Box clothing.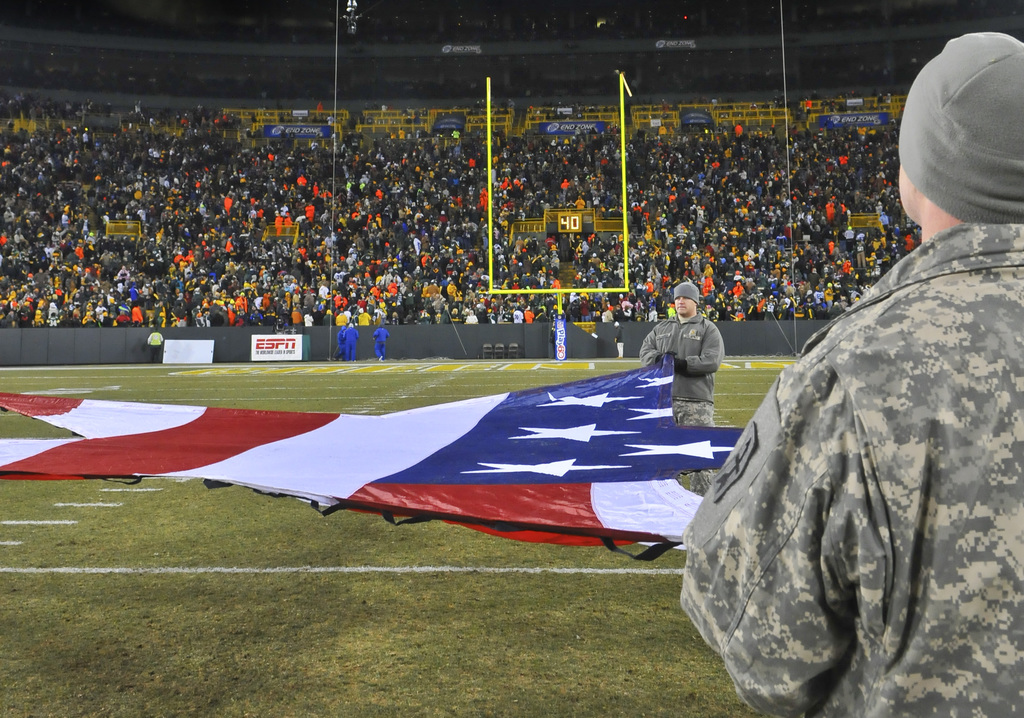
(136, 190, 142, 198).
